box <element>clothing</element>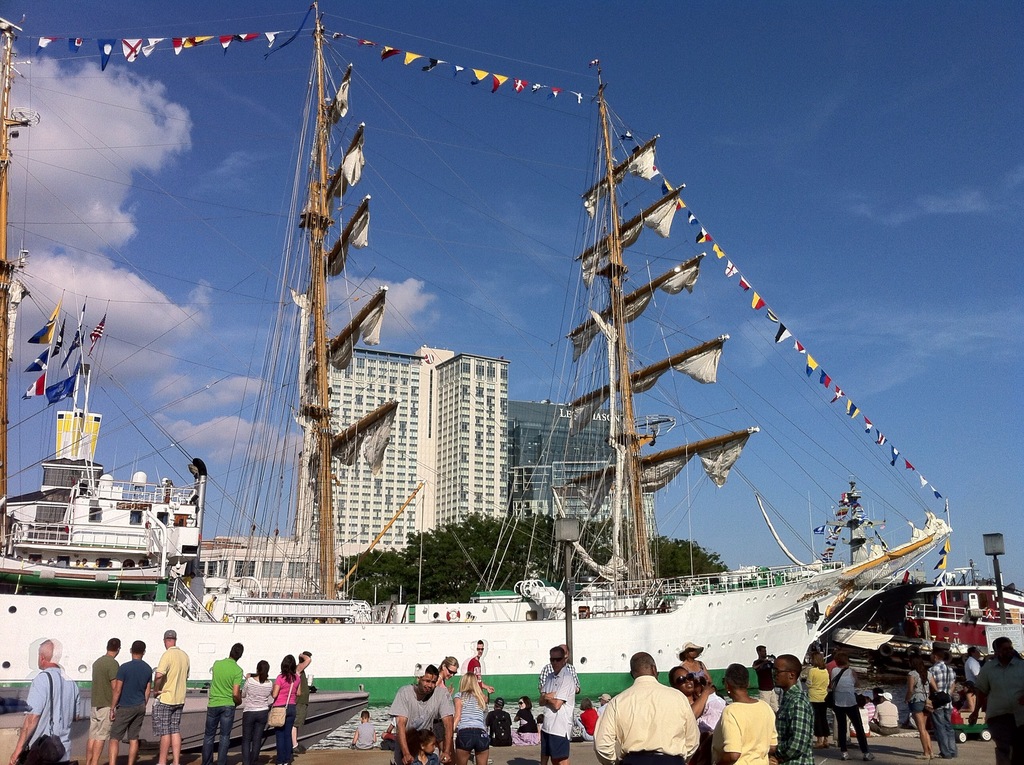
803:667:831:738
